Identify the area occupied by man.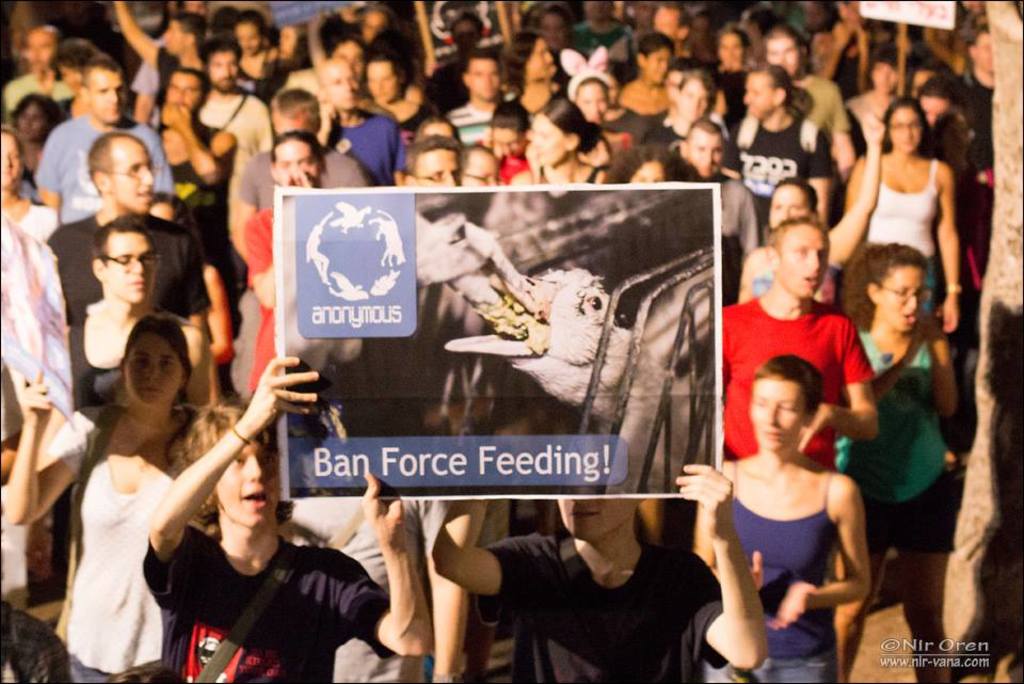
Area: left=361, top=7, right=397, bottom=43.
